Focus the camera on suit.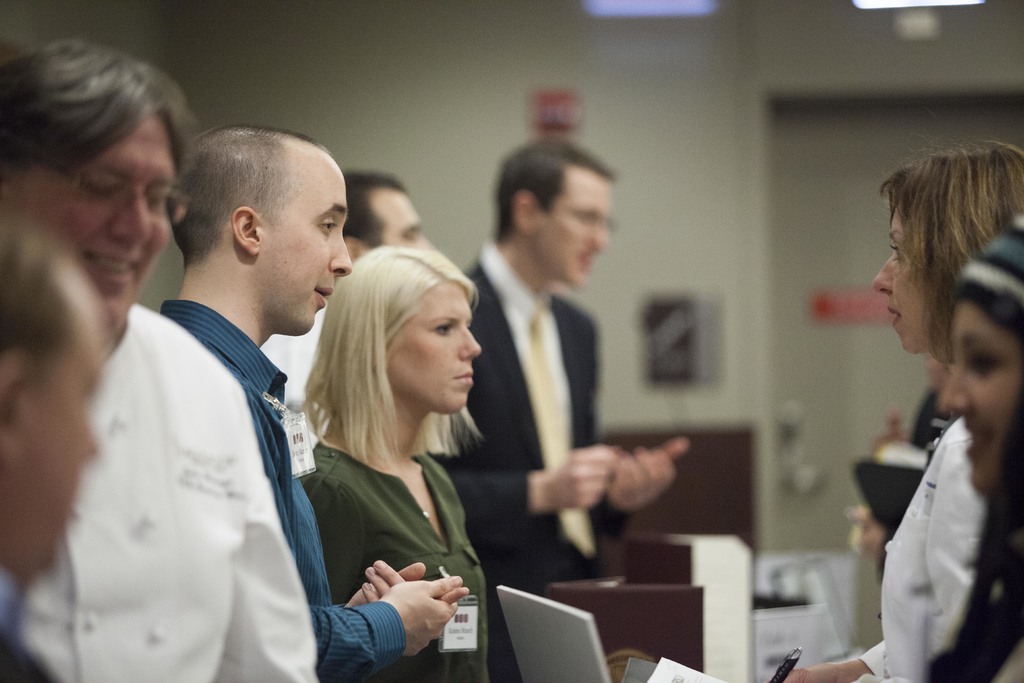
Focus region: 467/217/672/568.
